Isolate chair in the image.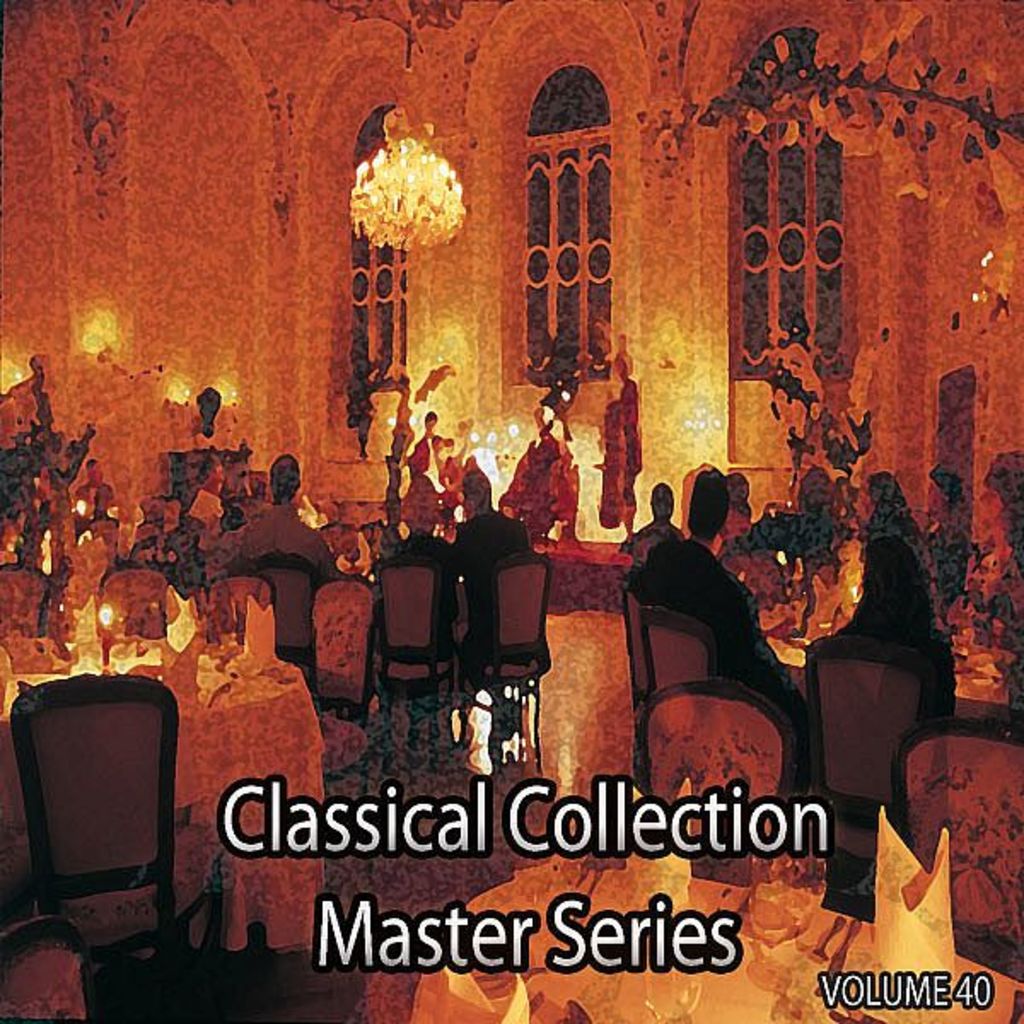
Isolated region: [625,679,797,877].
